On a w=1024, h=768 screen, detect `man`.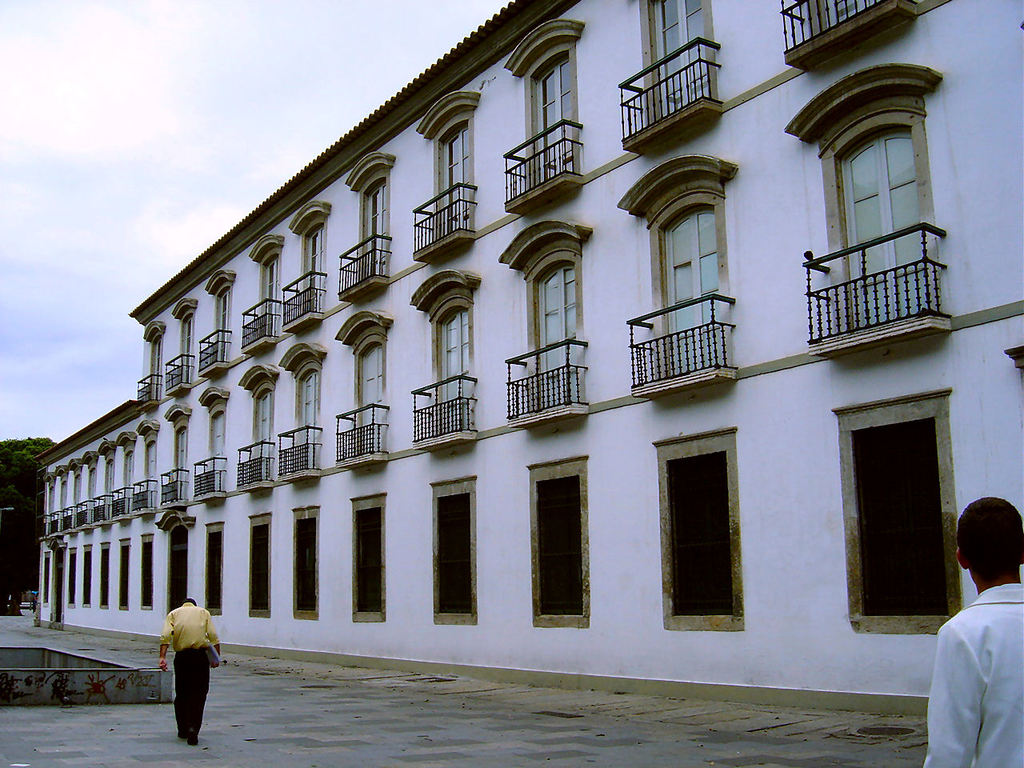
(928,493,1023,767).
